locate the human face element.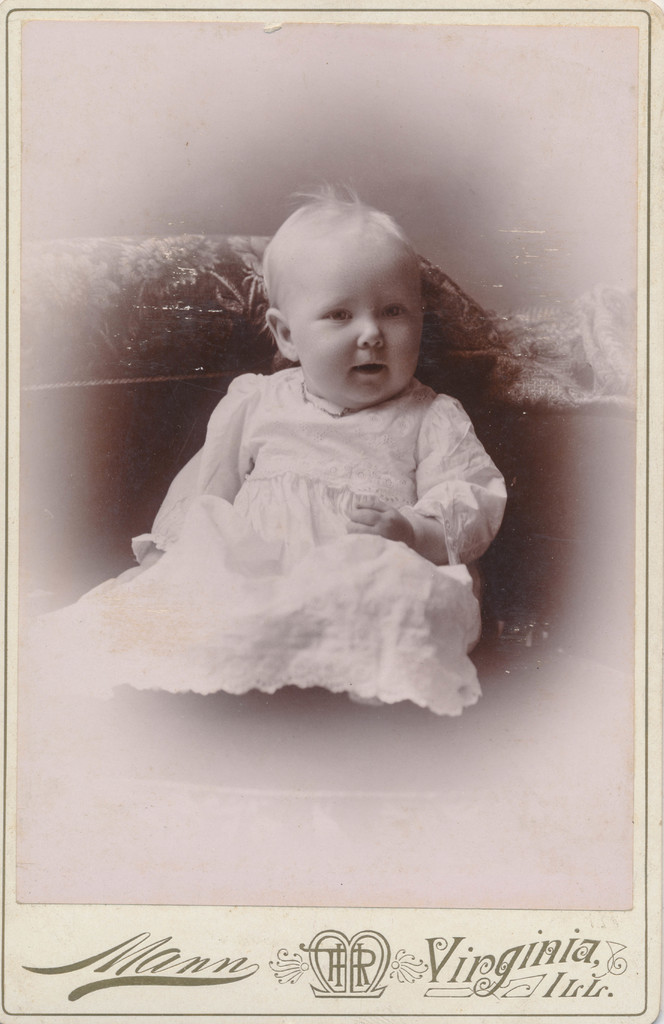
Element bbox: (290, 228, 417, 402).
